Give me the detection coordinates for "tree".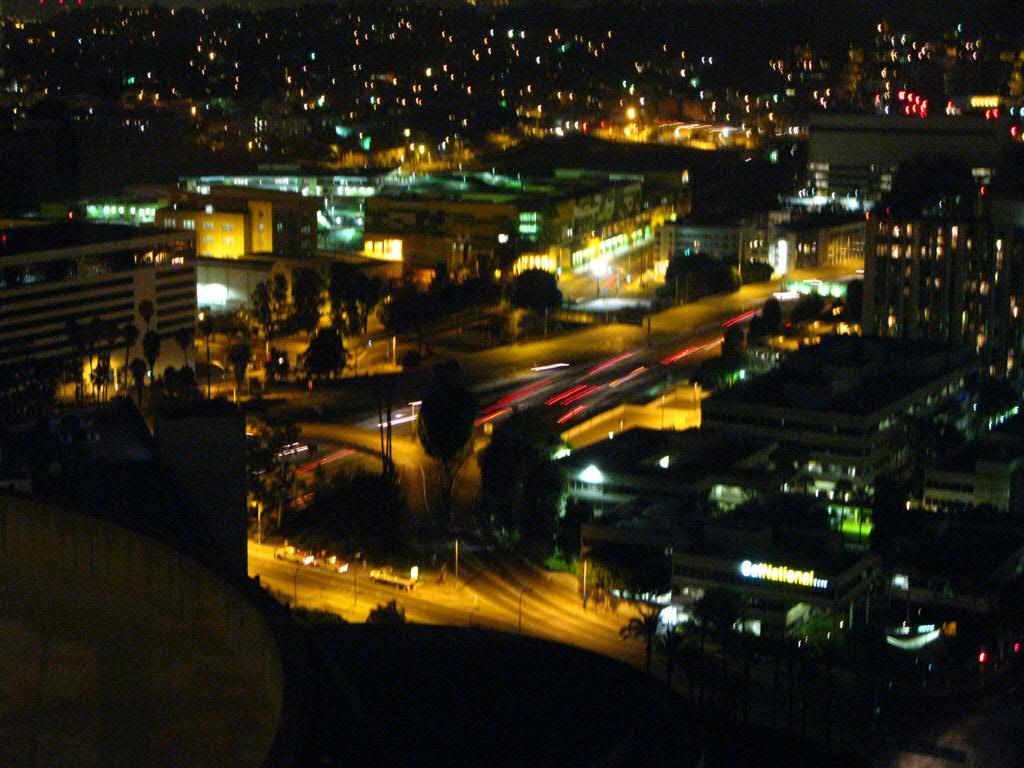
<box>760,295,787,337</box>.
